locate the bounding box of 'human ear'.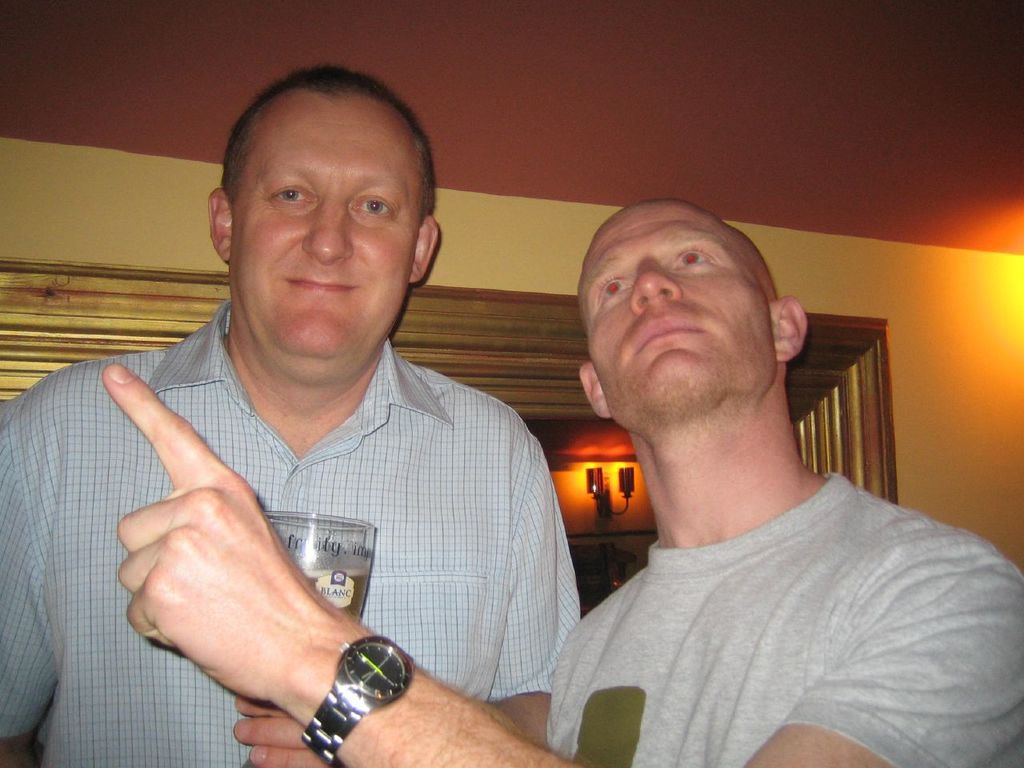
Bounding box: left=209, top=187, right=233, bottom=266.
